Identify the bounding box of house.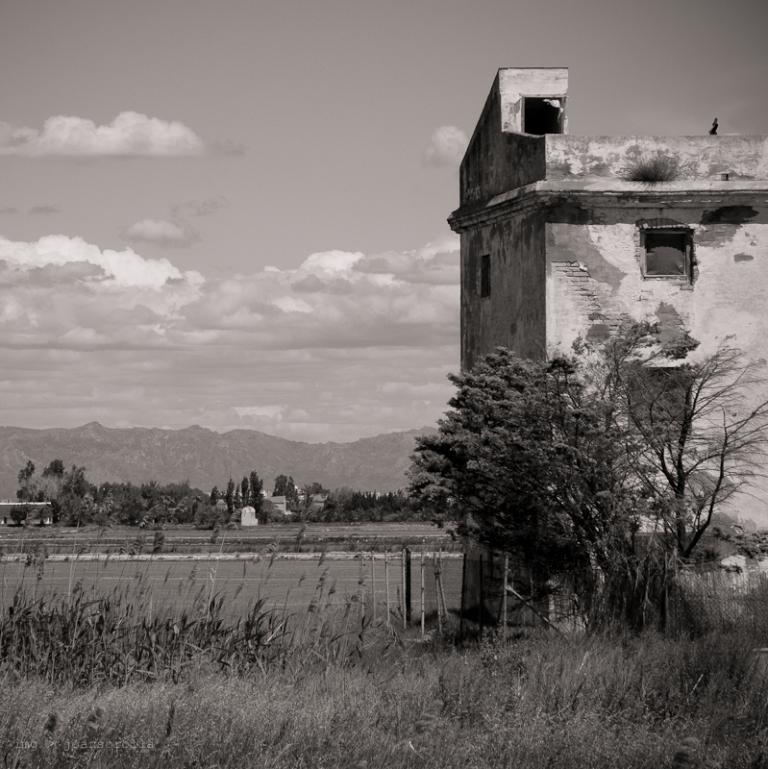
box(445, 72, 767, 633).
